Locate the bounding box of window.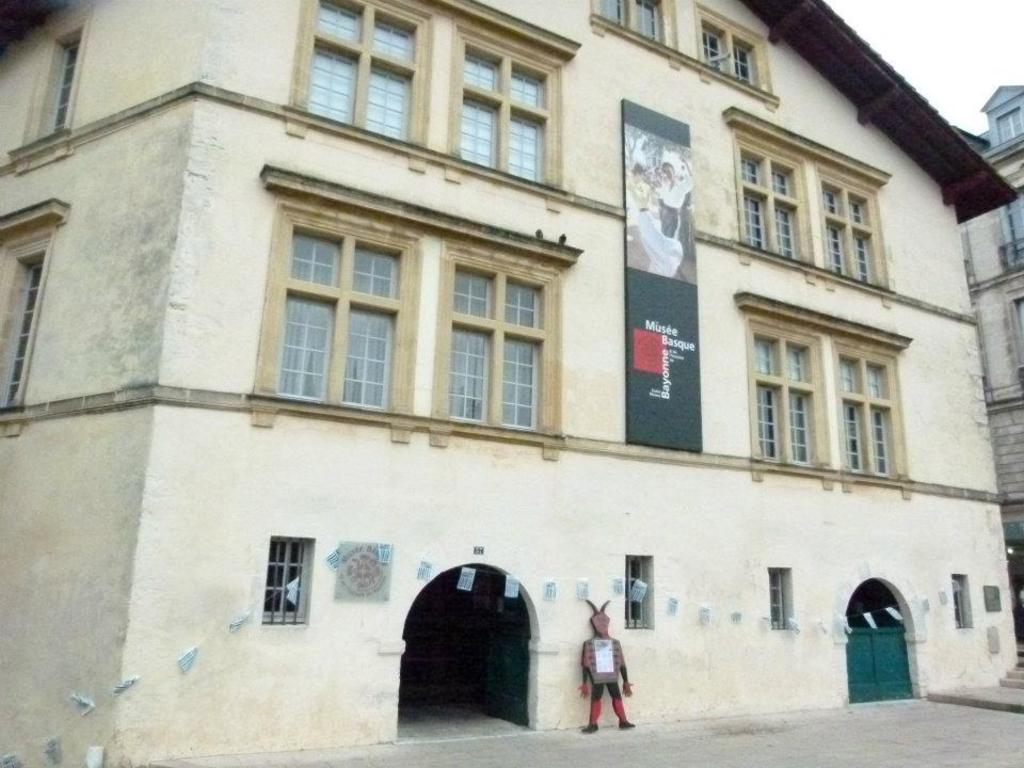
Bounding box: (left=259, top=537, right=310, bottom=621).
